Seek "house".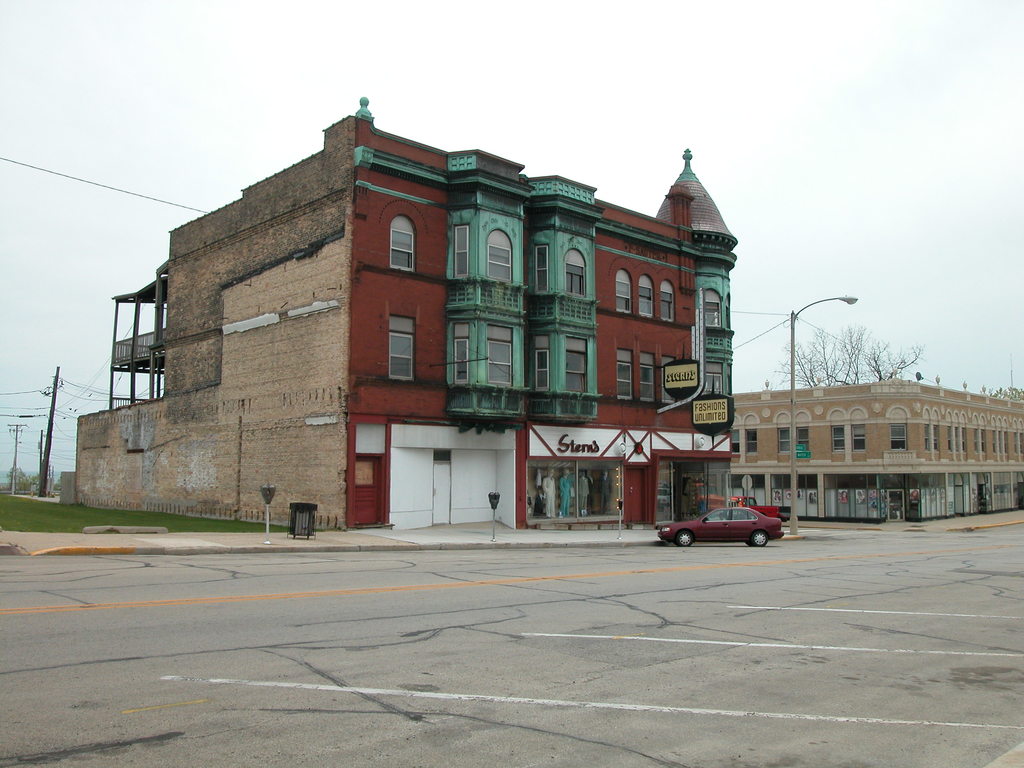
[left=725, top=371, right=1023, bottom=524].
